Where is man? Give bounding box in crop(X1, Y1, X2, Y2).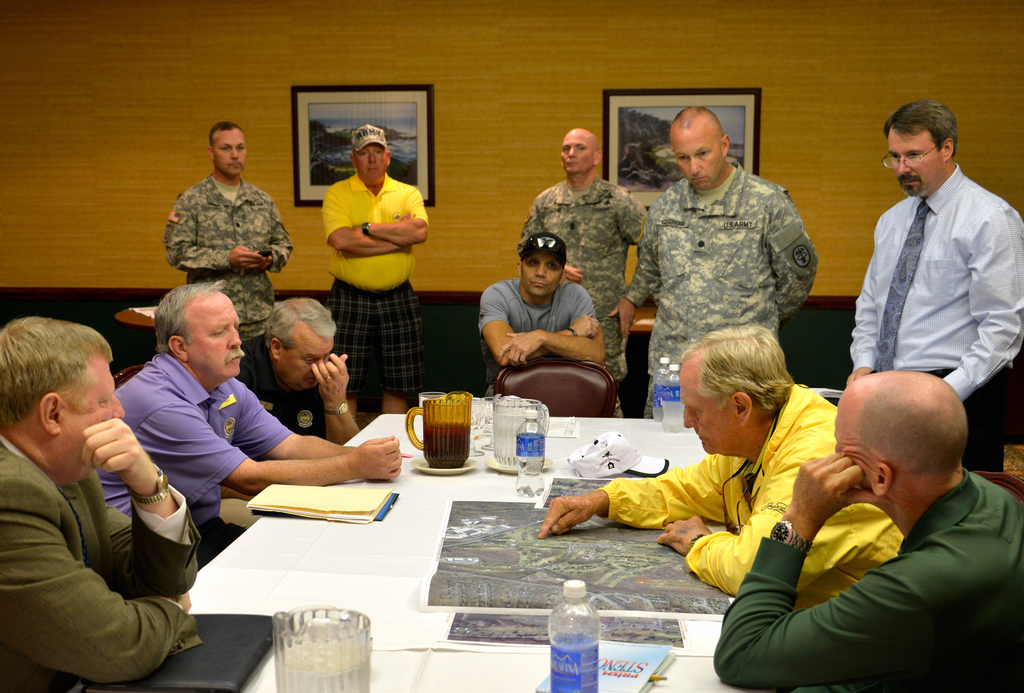
crop(161, 120, 298, 346).
